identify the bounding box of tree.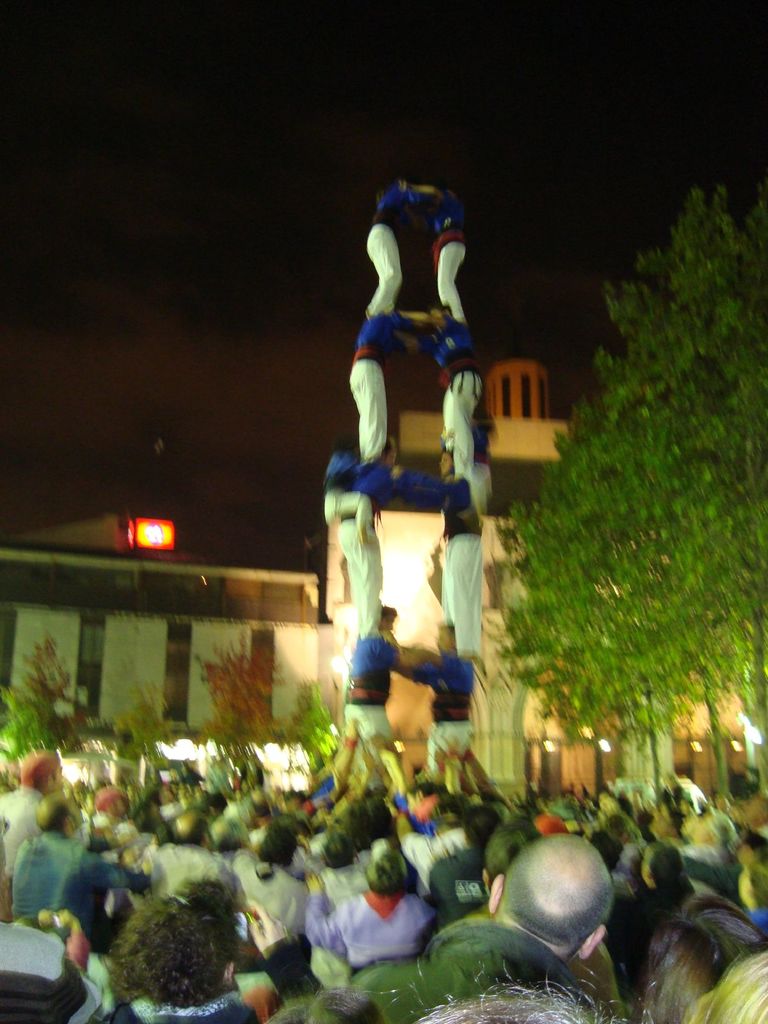
locate(114, 696, 182, 780).
